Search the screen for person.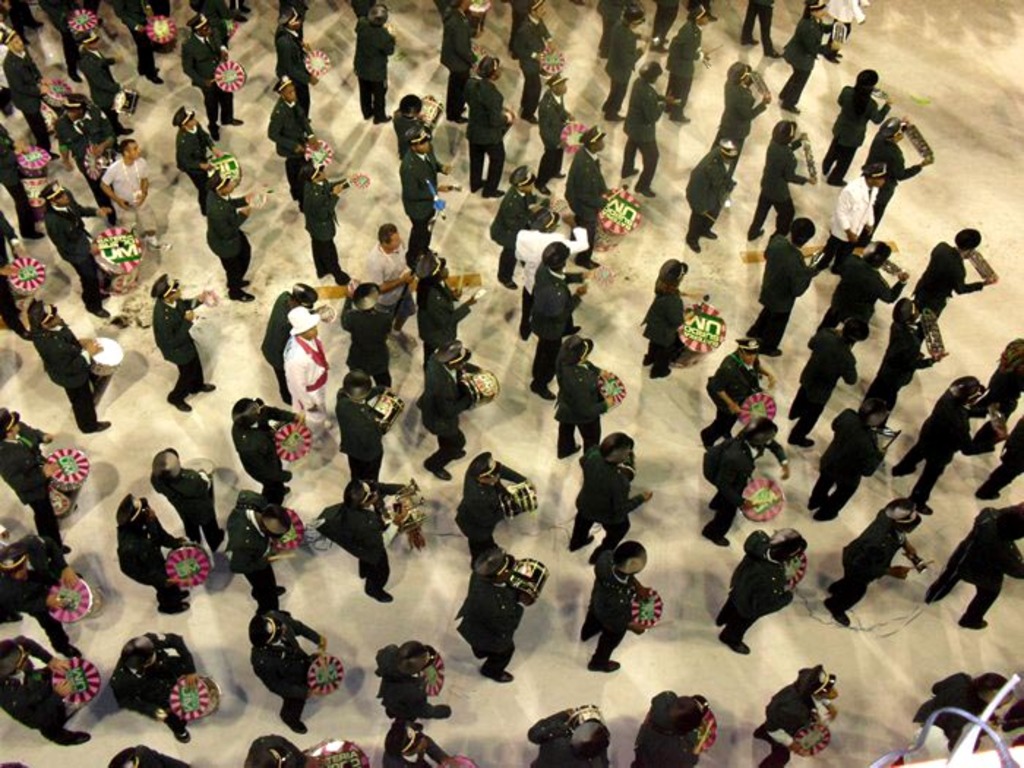
Found at 812,236,907,347.
